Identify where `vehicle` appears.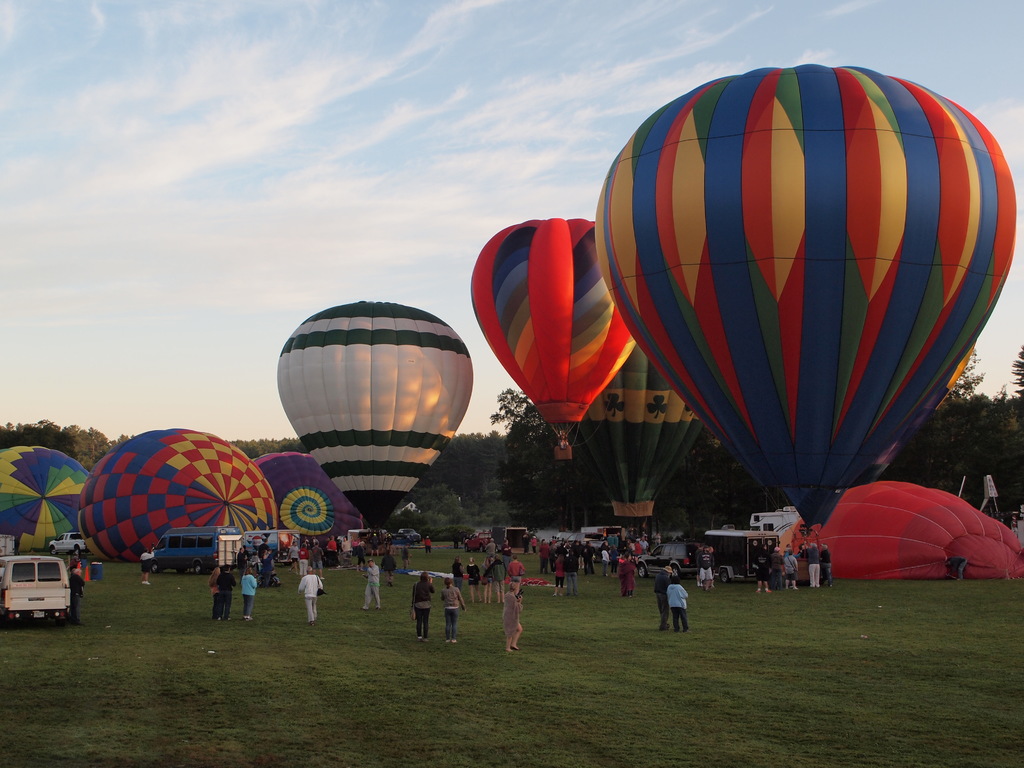
Appears at 634 540 709 579.
